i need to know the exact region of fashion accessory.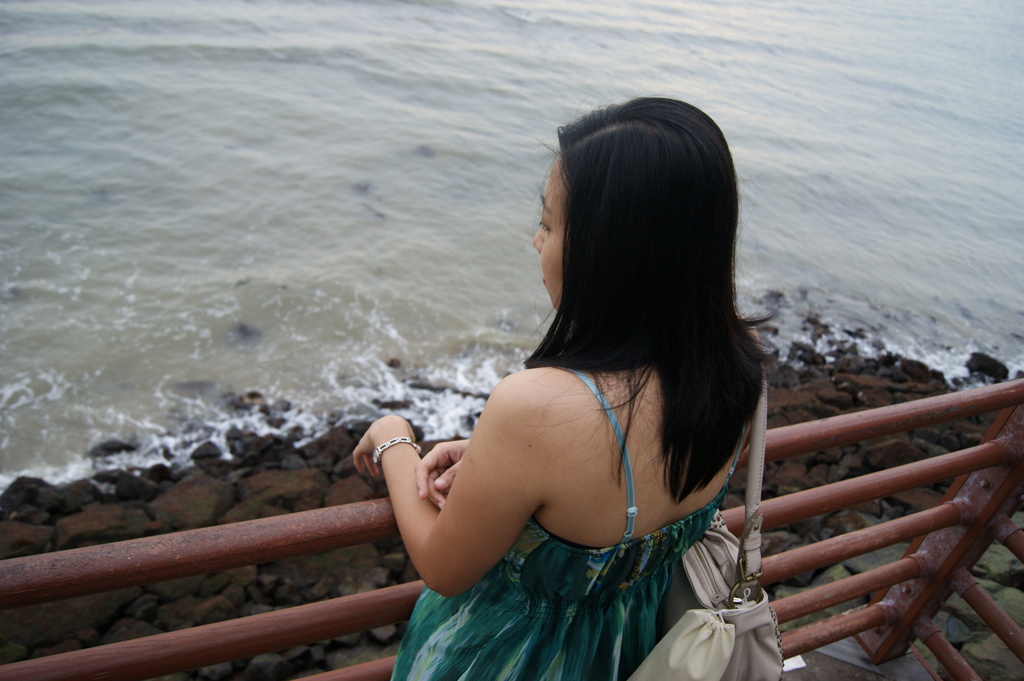
Region: Rect(621, 316, 780, 680).
